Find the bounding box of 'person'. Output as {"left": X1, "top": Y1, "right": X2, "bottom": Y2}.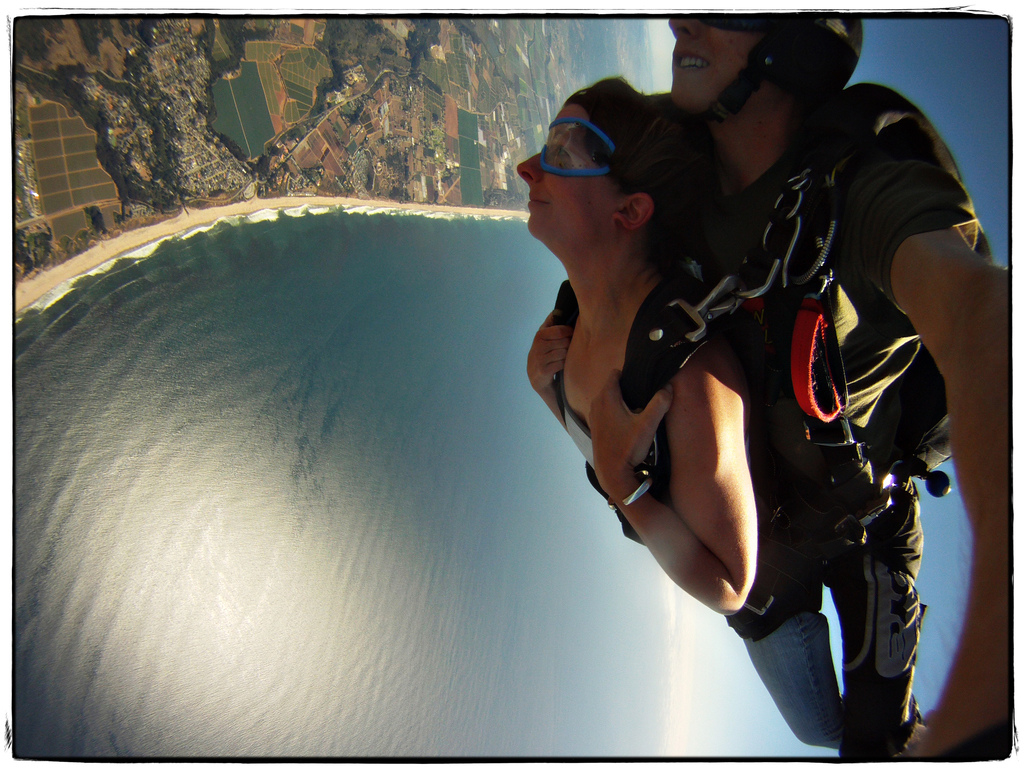
{"left": 660, "top": 14, "right": 1013, "bottom": 765}.
